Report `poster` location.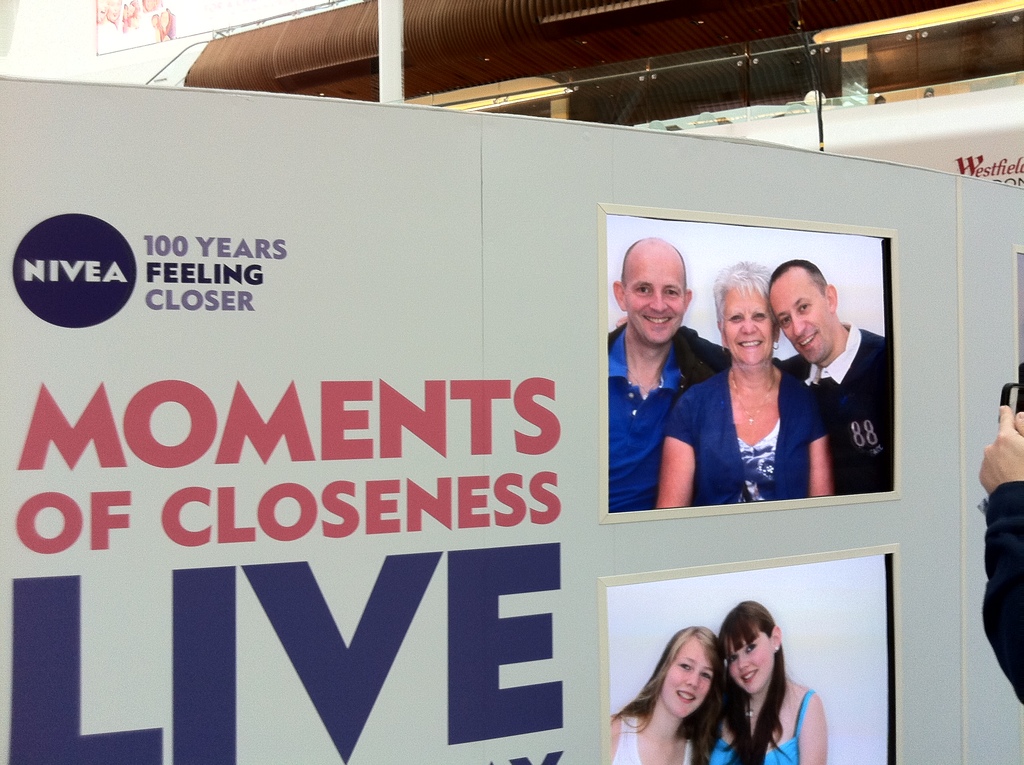
Report: {"x1": 0, "y1": 81, "x2": 957, "y2": 764}.
